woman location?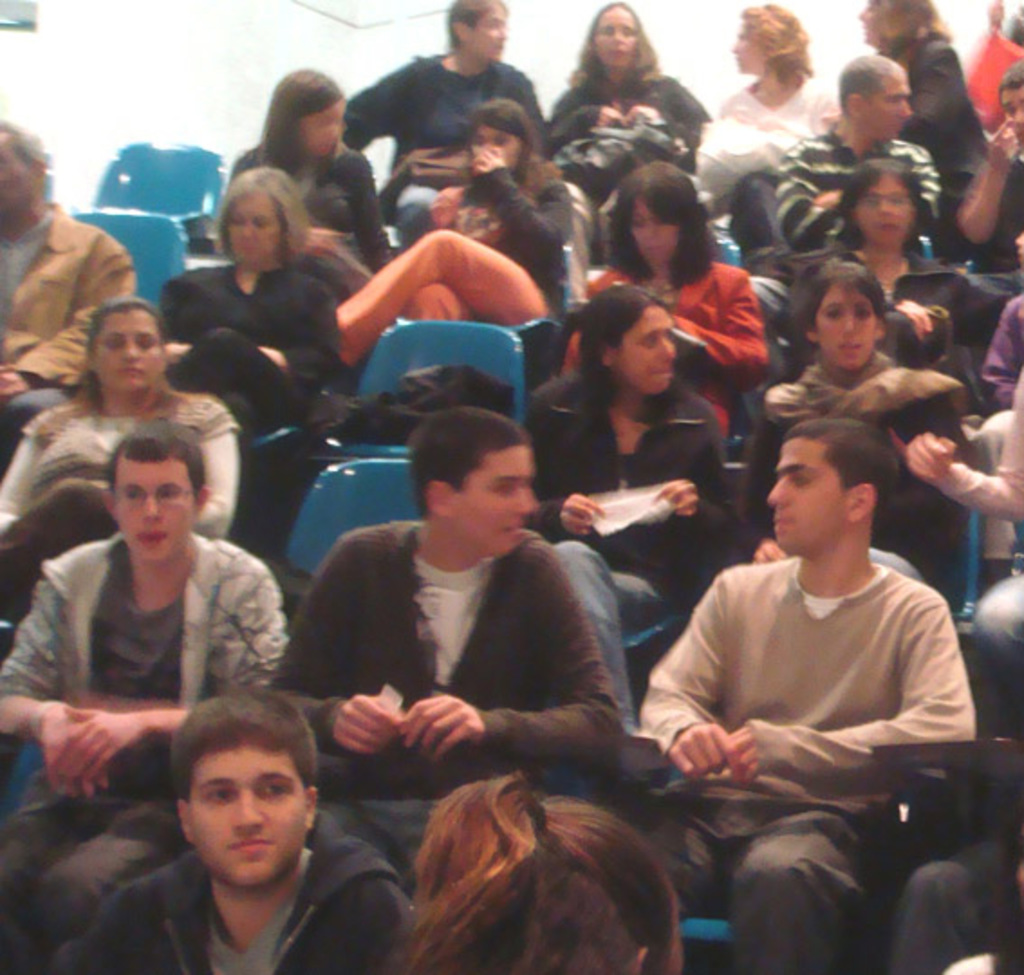
<bbox>385, 778, 692, 973</bbox>
